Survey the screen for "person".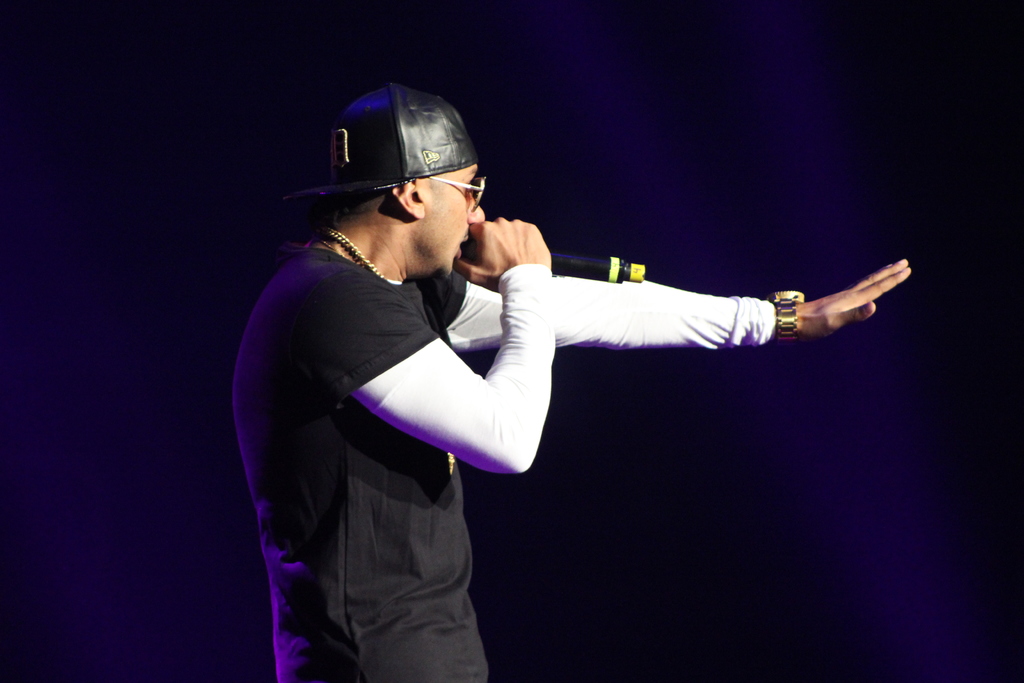
Survey found: <bbox>237, 81, 912, 682</bbox>.
